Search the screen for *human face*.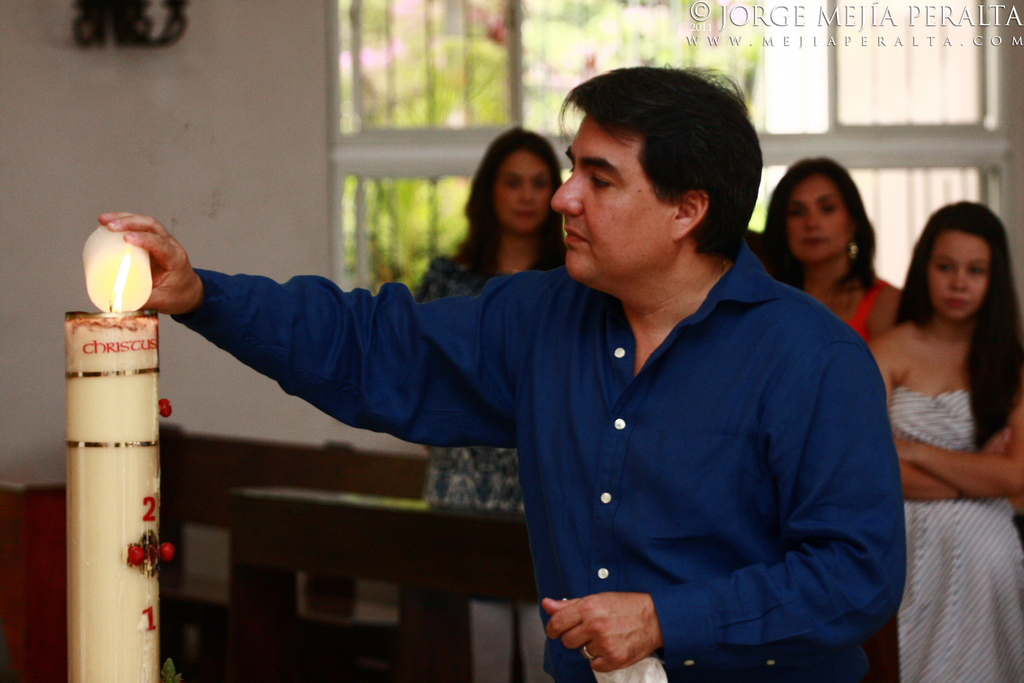
Found at x1=493 y1=150 x2=548 y2=230.
